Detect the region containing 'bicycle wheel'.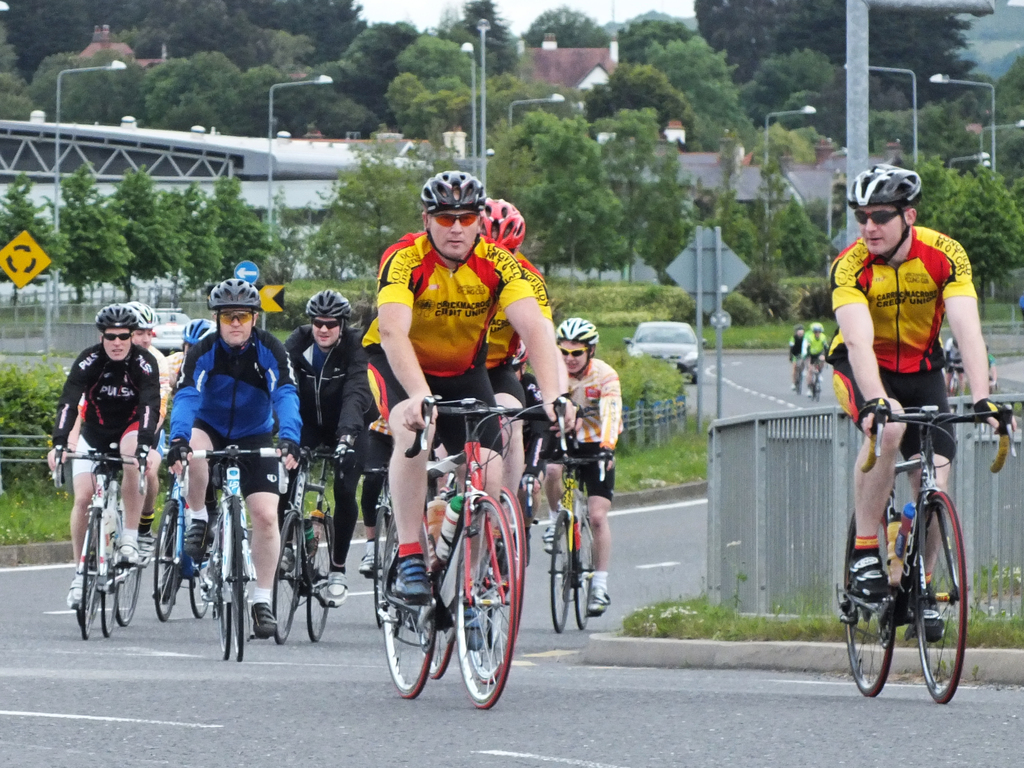
x1=114, y1=556, x2=141, y2=625.
